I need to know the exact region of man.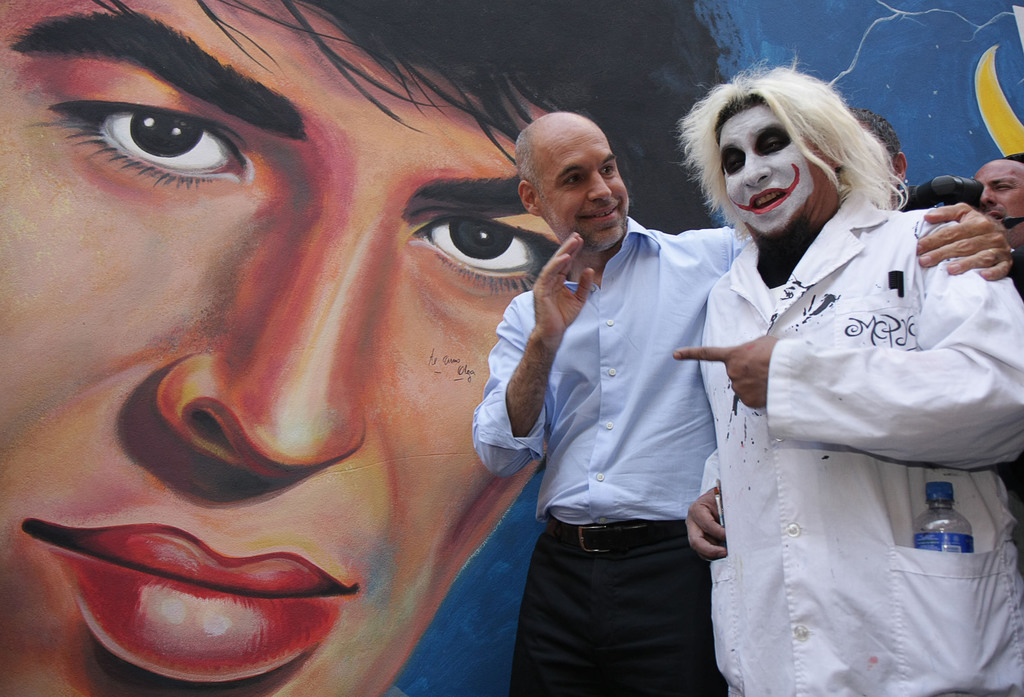
Region: select_region(0, 0, 723, 696).
